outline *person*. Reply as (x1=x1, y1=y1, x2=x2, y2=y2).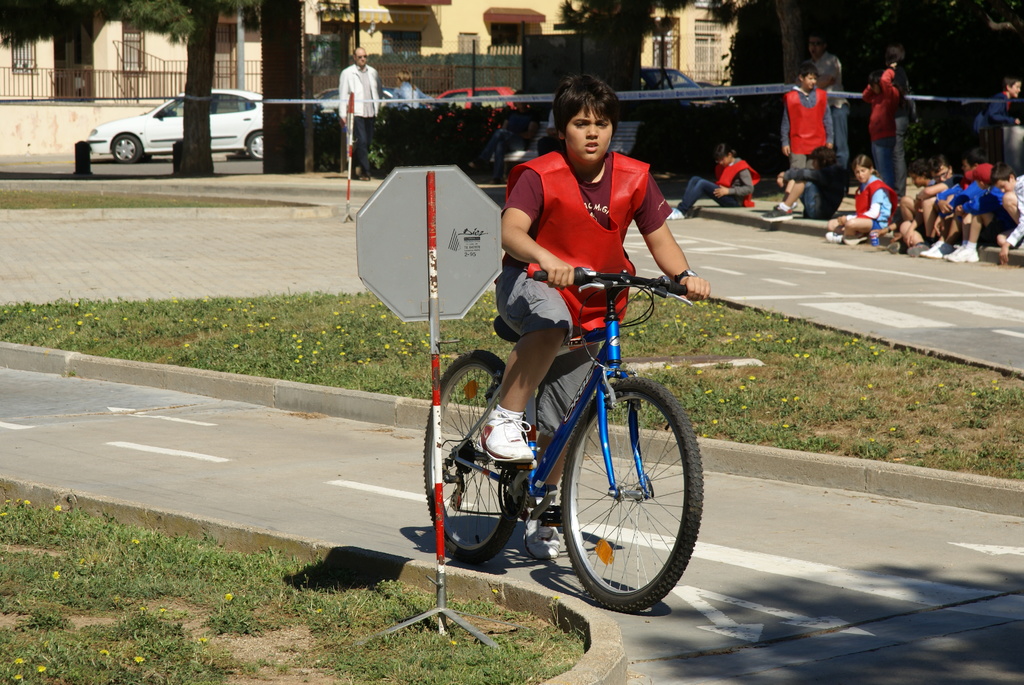
(x1=655, y1=139, x2=762, y2=221).
